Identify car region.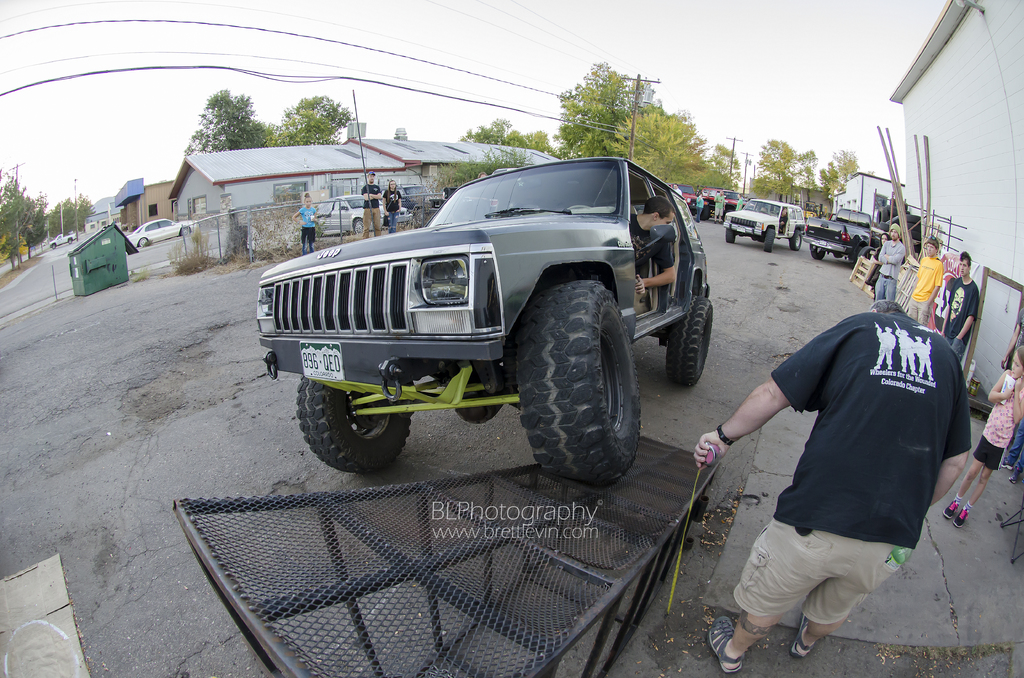
Region: 723/198/808/252.
